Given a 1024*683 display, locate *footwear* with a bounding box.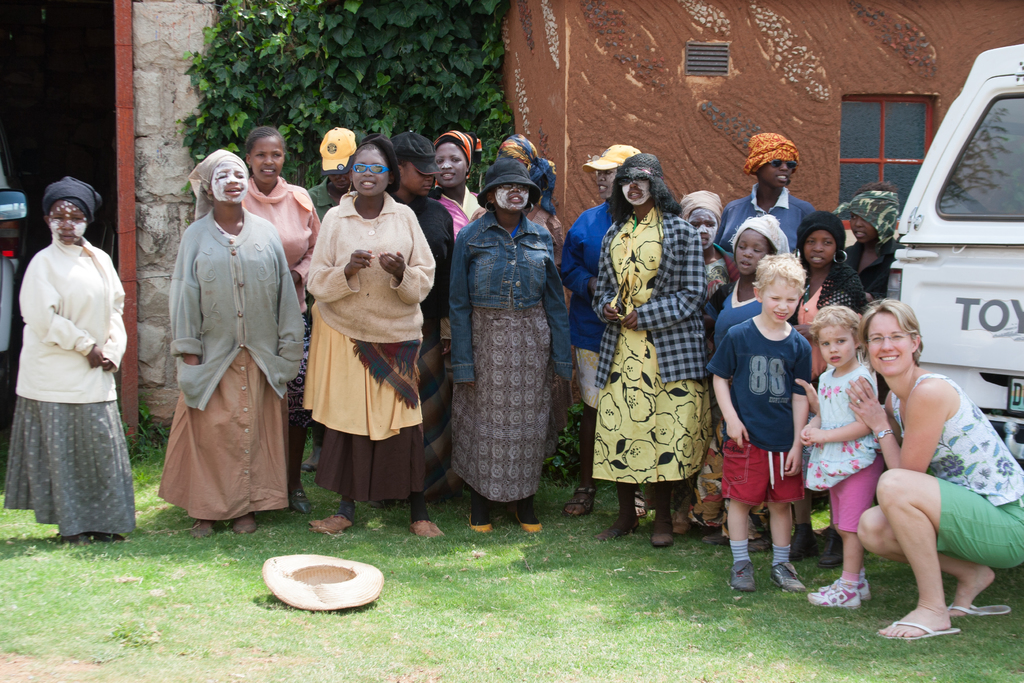
Located: pyautogui.locateOnScreen(596, 520, 641, 539).
